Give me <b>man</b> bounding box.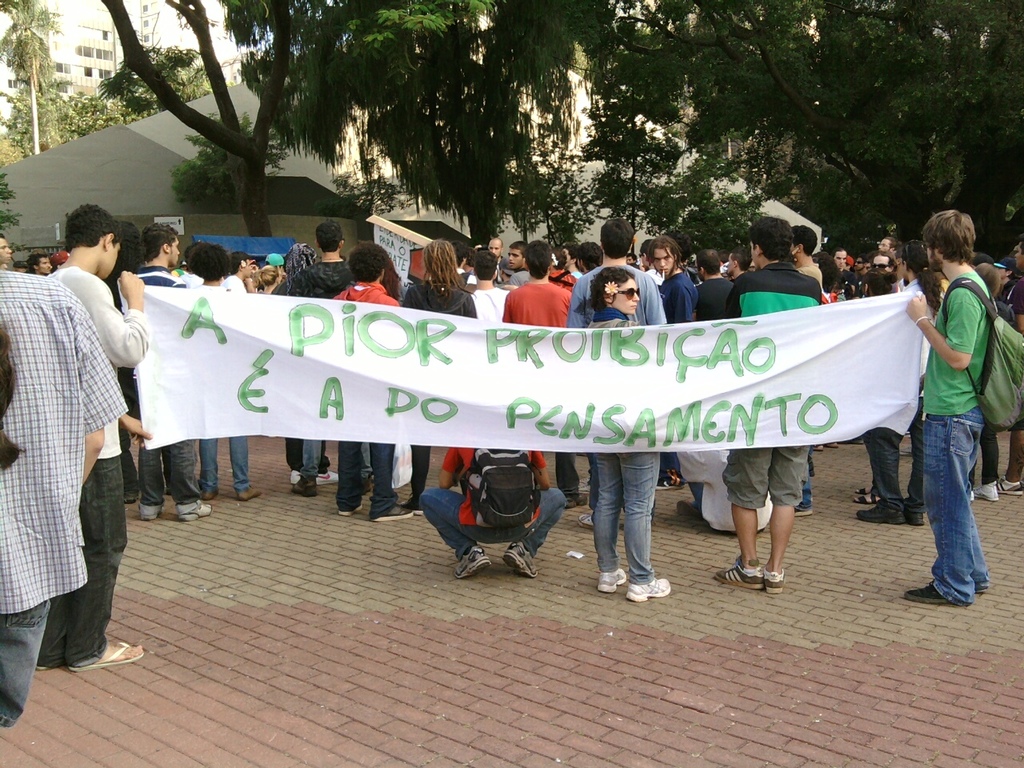
27,255,50,277.
